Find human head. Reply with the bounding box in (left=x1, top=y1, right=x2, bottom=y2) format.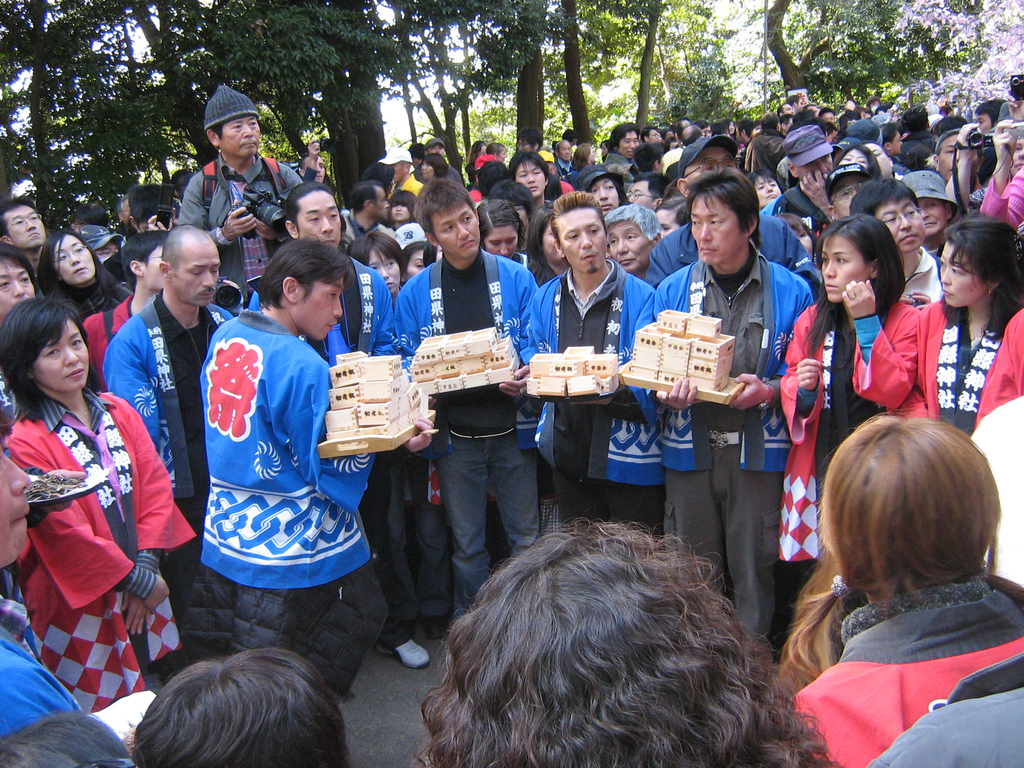
(left=934, top=111, right=976, bottom=138).
